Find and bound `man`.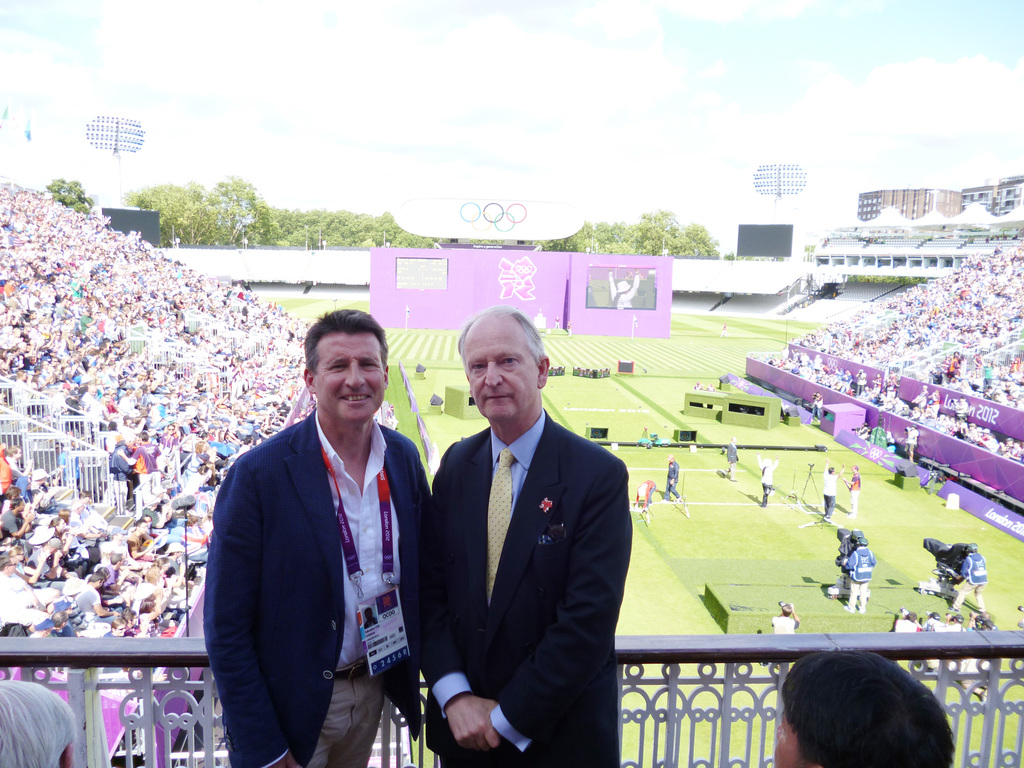
Bound: crop(848, 534, 873, 611).
